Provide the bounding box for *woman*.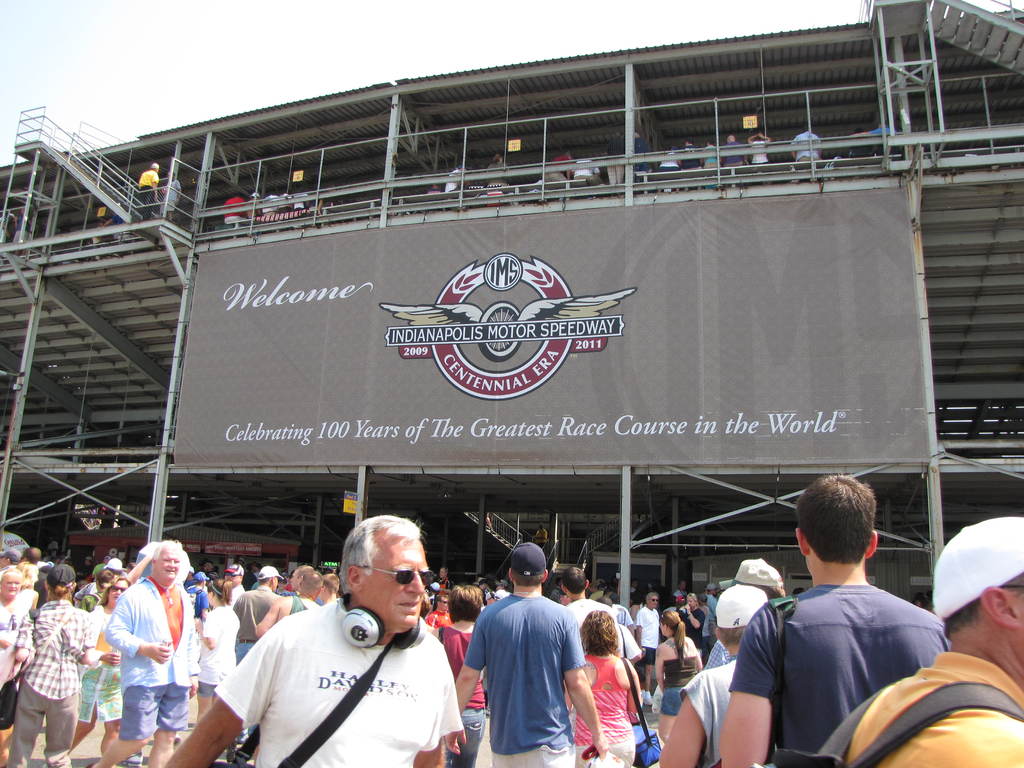
left=0, top=569, right=36, bottom=696.
